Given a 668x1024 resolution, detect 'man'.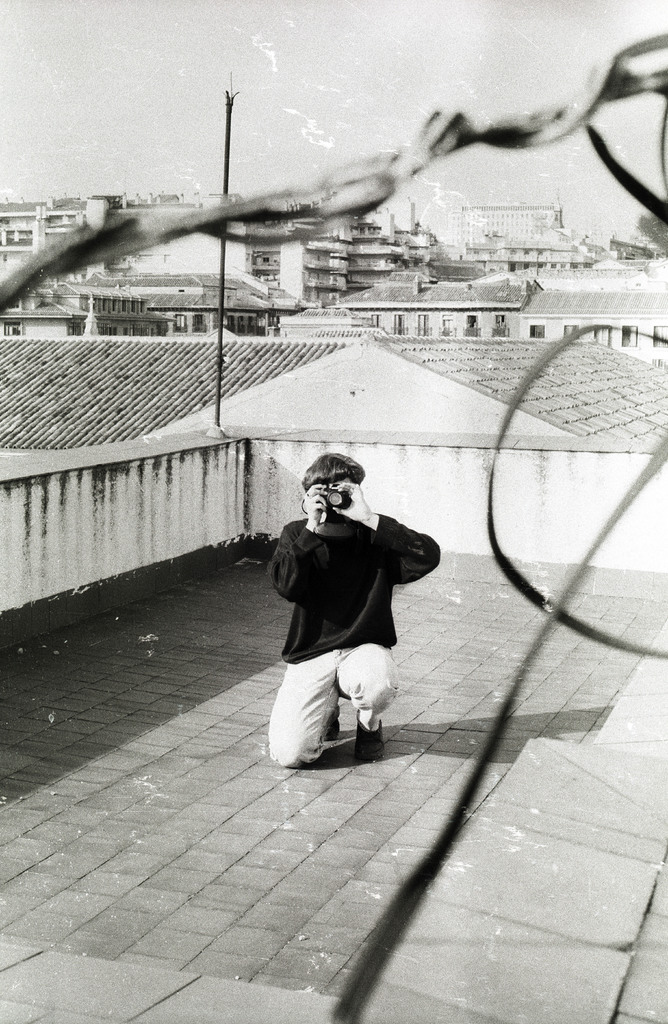
{"left": 256, "top": 448, "right": 440, "bottom": 777}.
